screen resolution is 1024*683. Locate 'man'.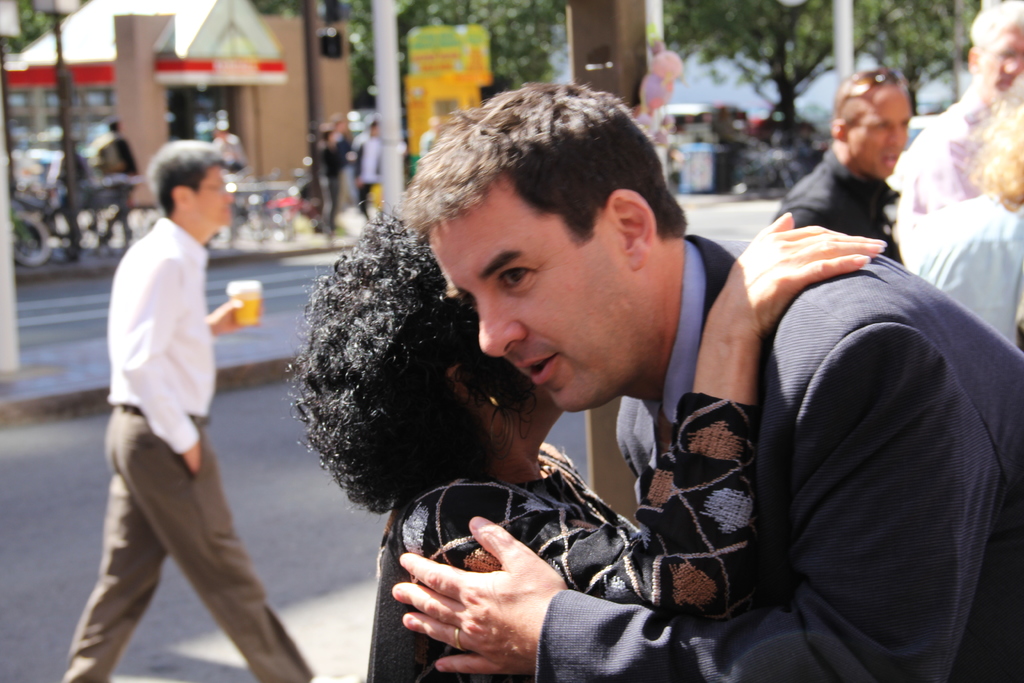
{"left": 388, "top": 79, "right": 1023, "bottom": 682}.
